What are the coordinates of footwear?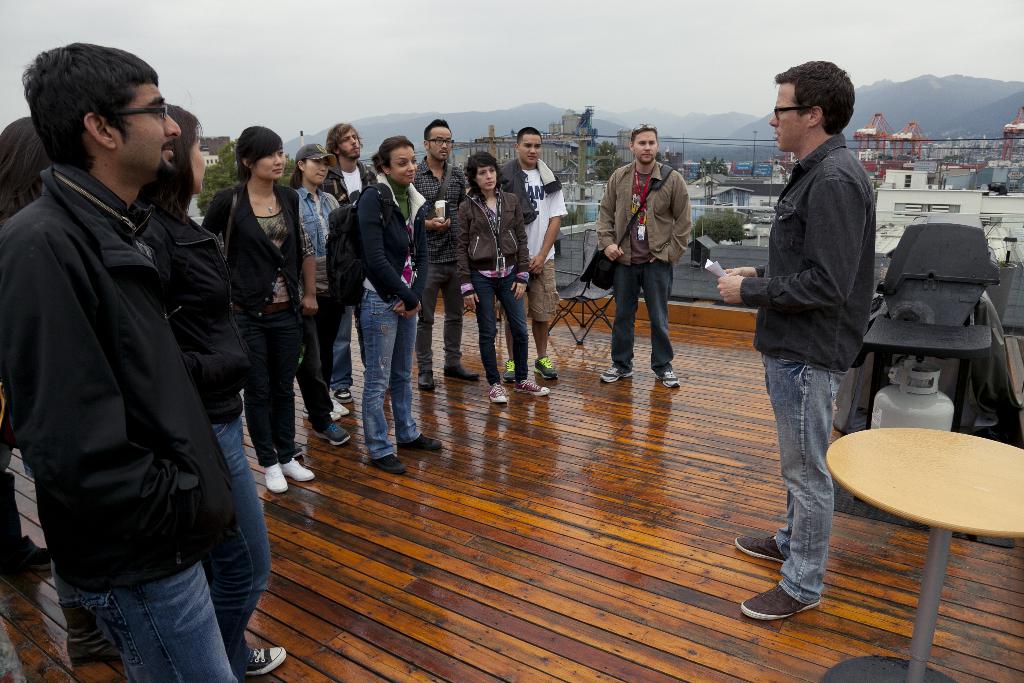
531/358/561/383.
